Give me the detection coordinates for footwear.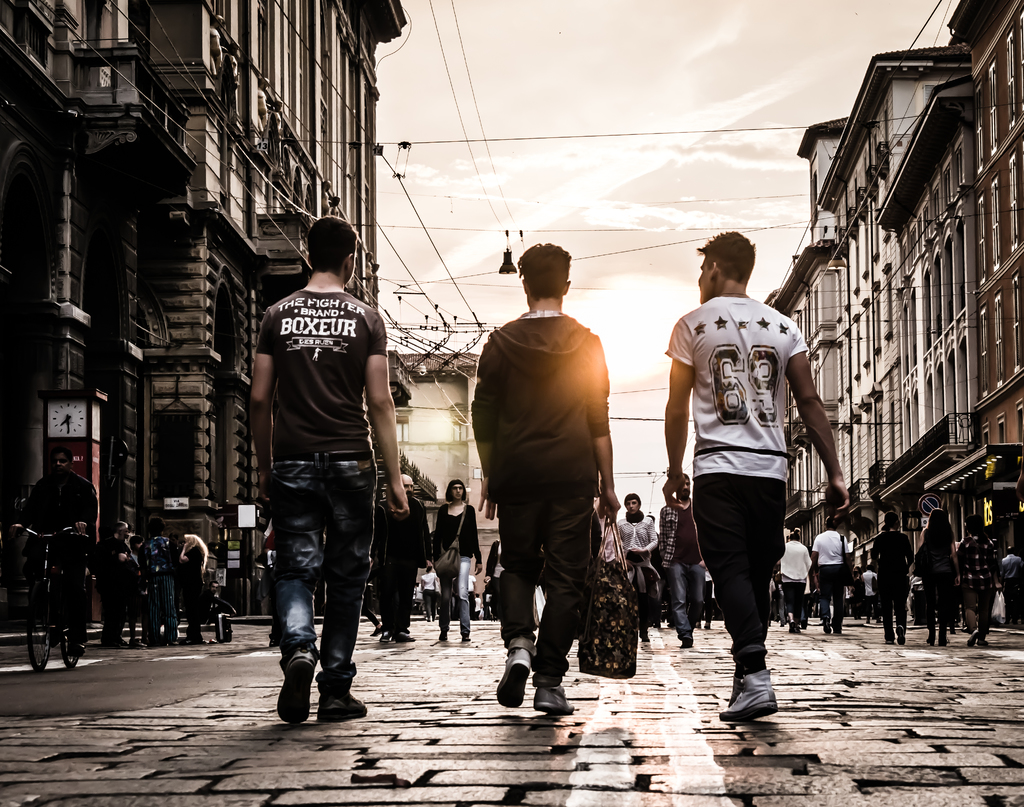
{"x1": 497, "y1": 643, "x2": 531, "y2": 711}.
